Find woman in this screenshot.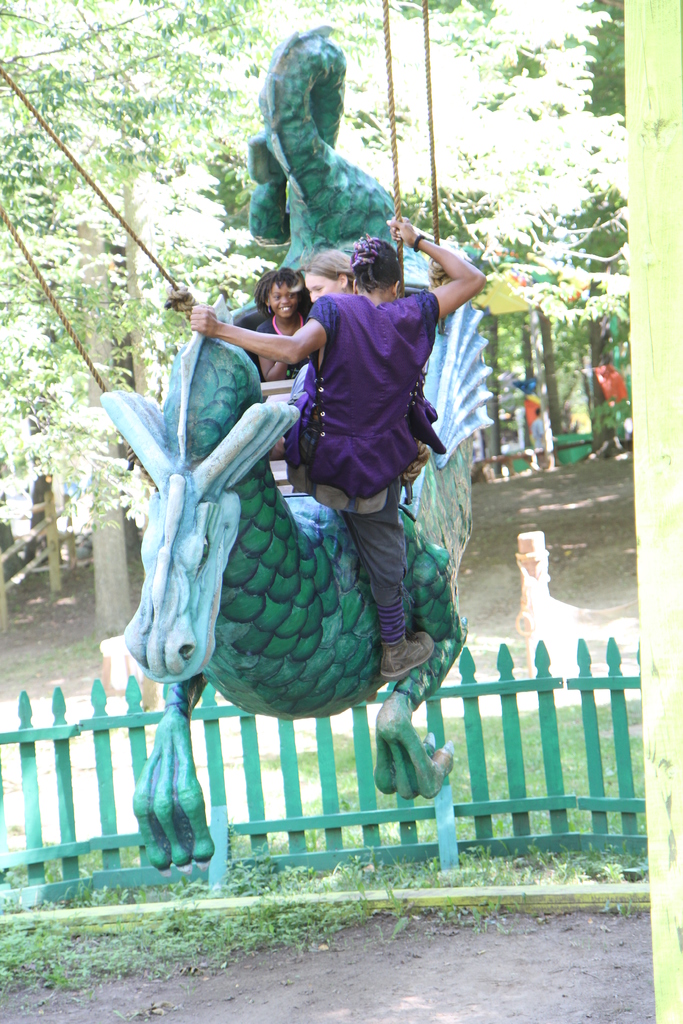
The bounding box for woman is x1=294 y1=245 x2=359 y2=308.
